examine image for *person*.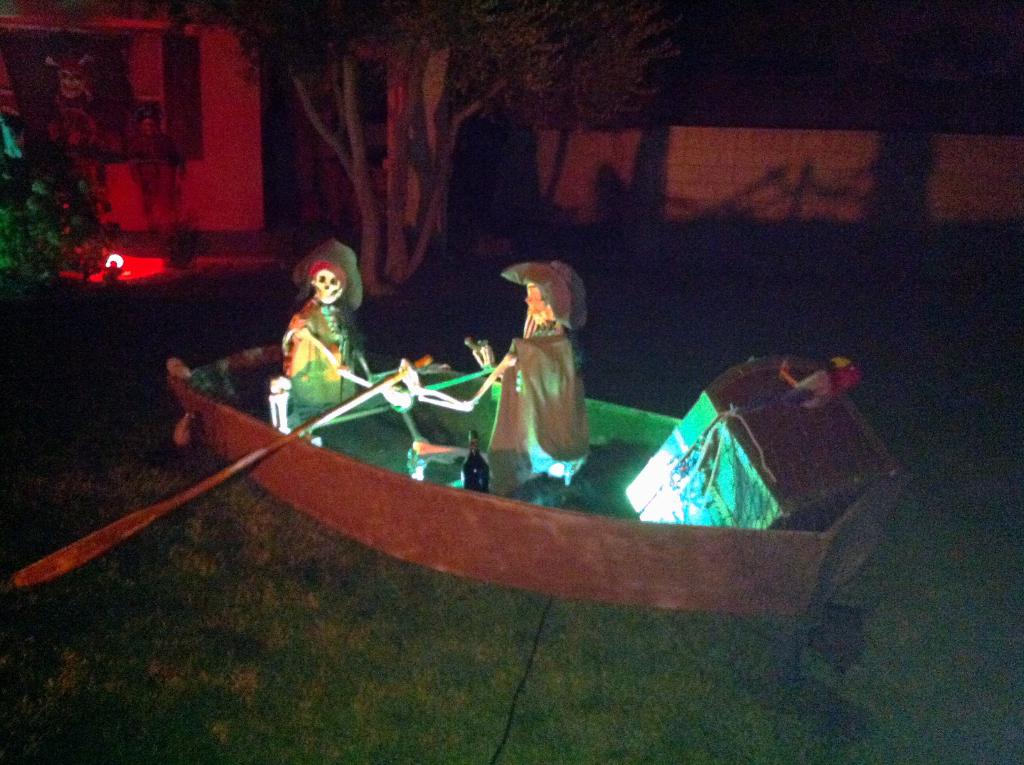
Examination result: BBox(129, 97, 191, 231).
